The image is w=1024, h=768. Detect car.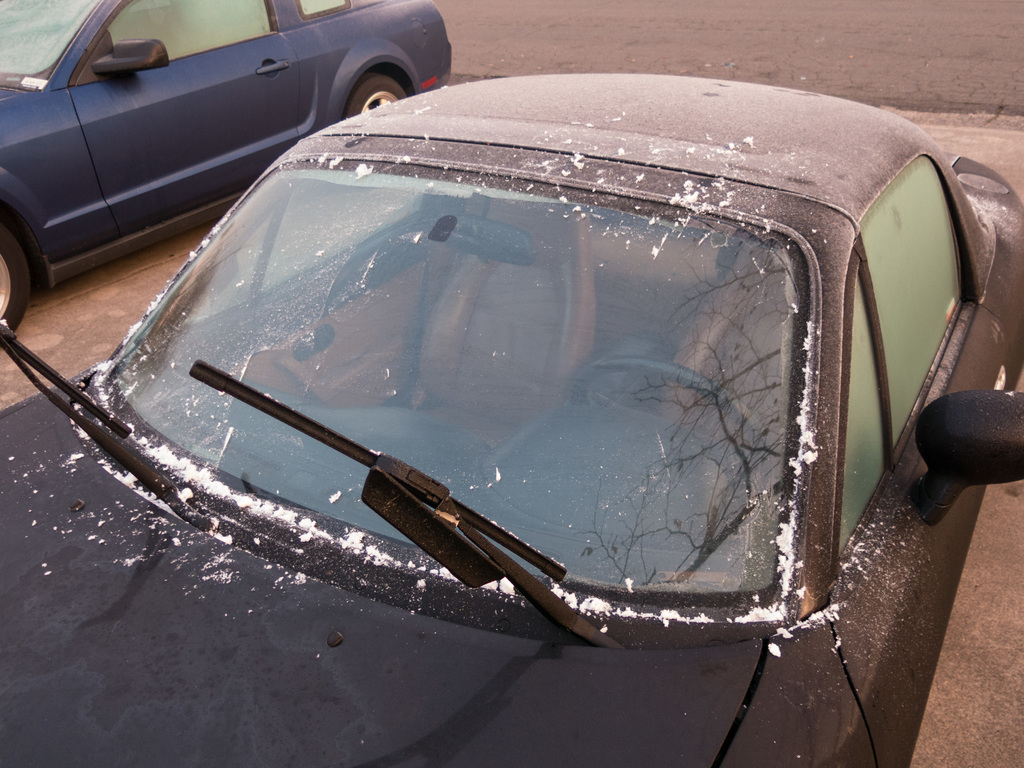
Detection: region(0, 72, 1023, 767).
